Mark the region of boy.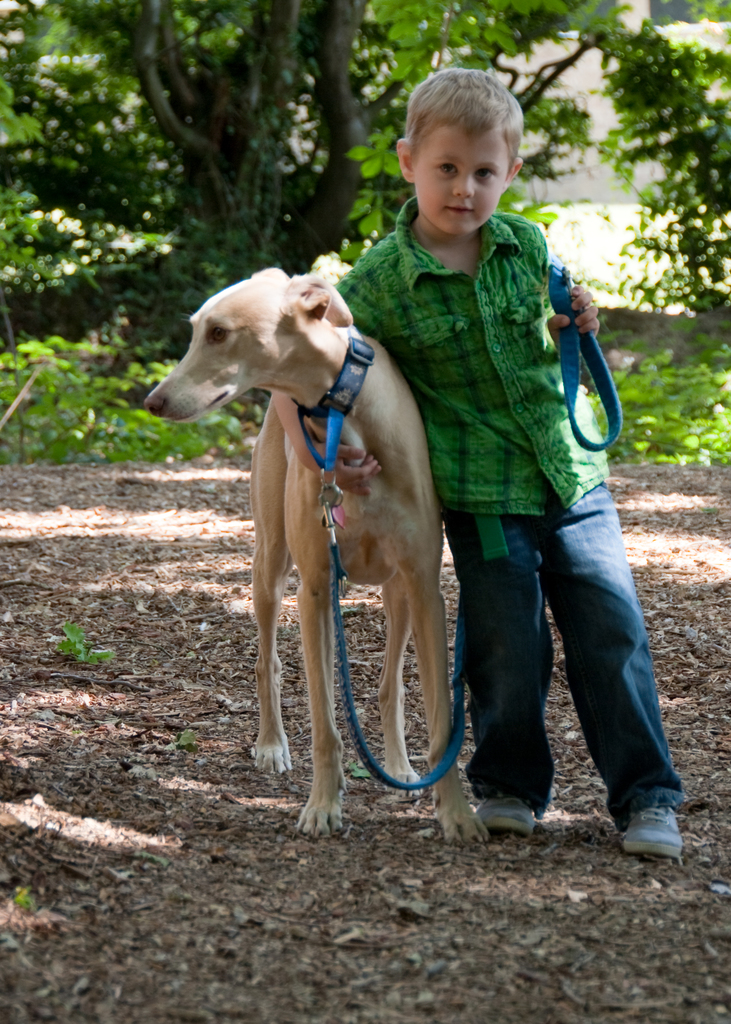
Region: (left=267, top=65, right=687, bottom=862).
